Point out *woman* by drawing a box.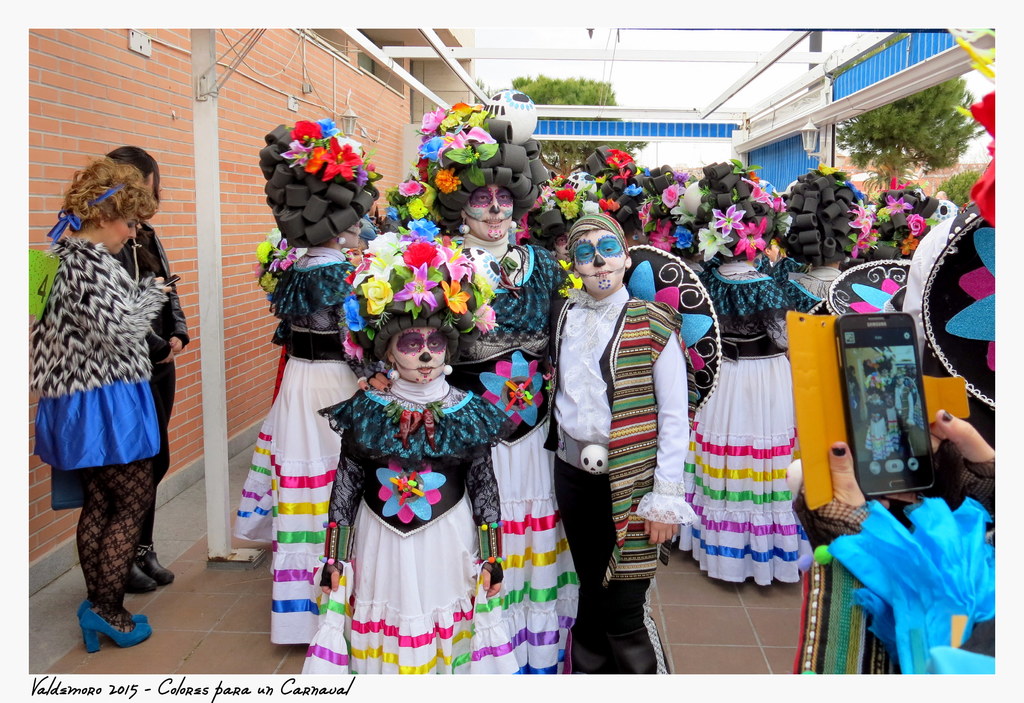
(left=232, top=121, right=383, bottom=647).
